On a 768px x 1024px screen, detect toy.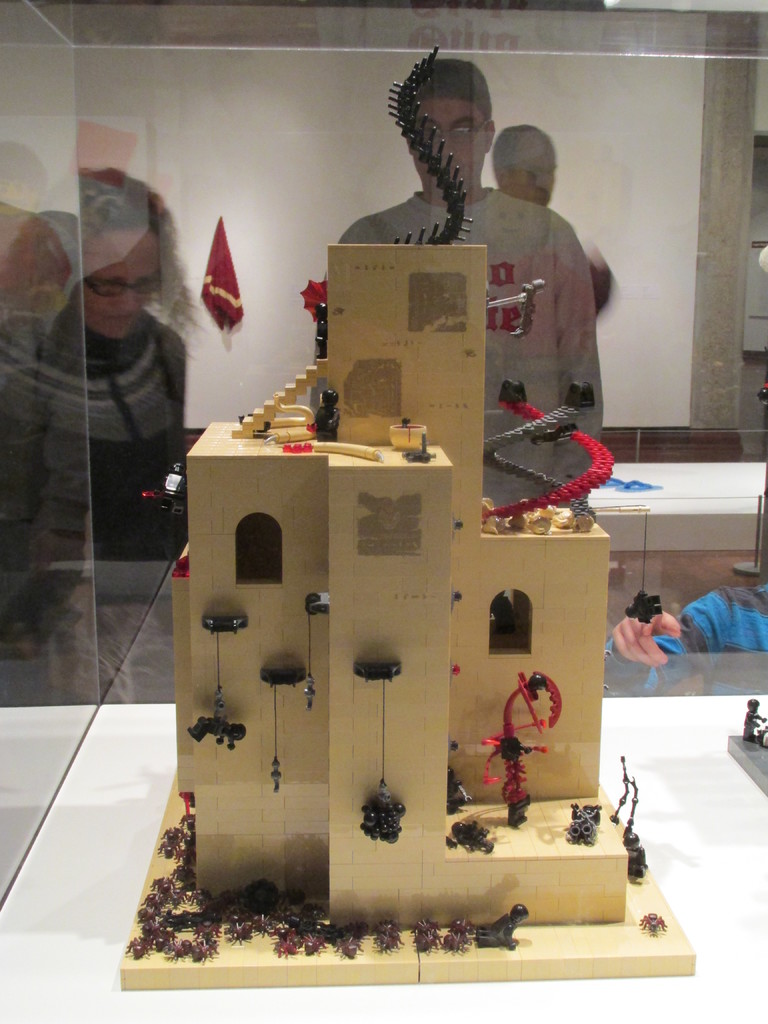
305,386,343,452.
